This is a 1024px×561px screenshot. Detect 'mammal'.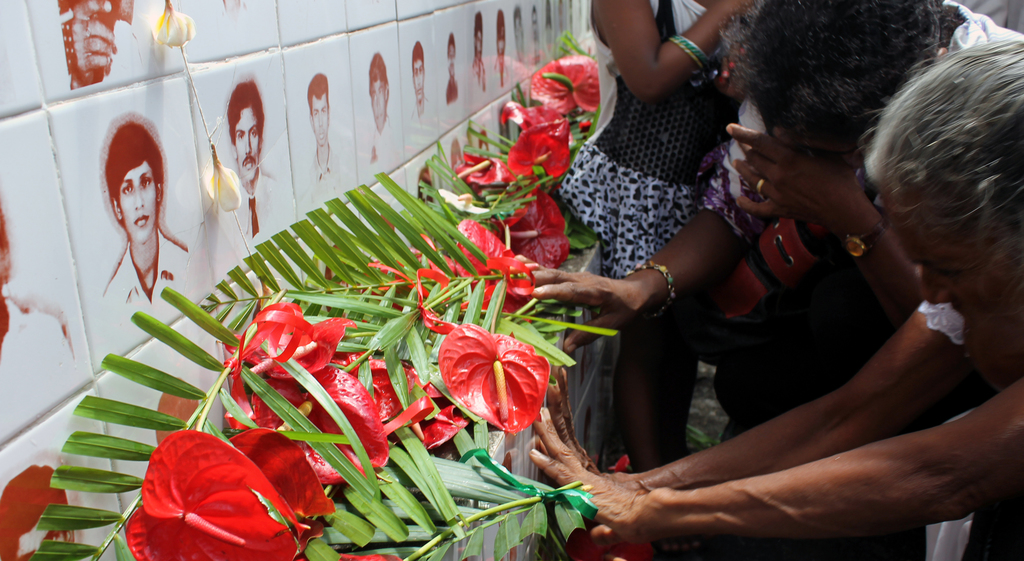
227:73:294:247.
